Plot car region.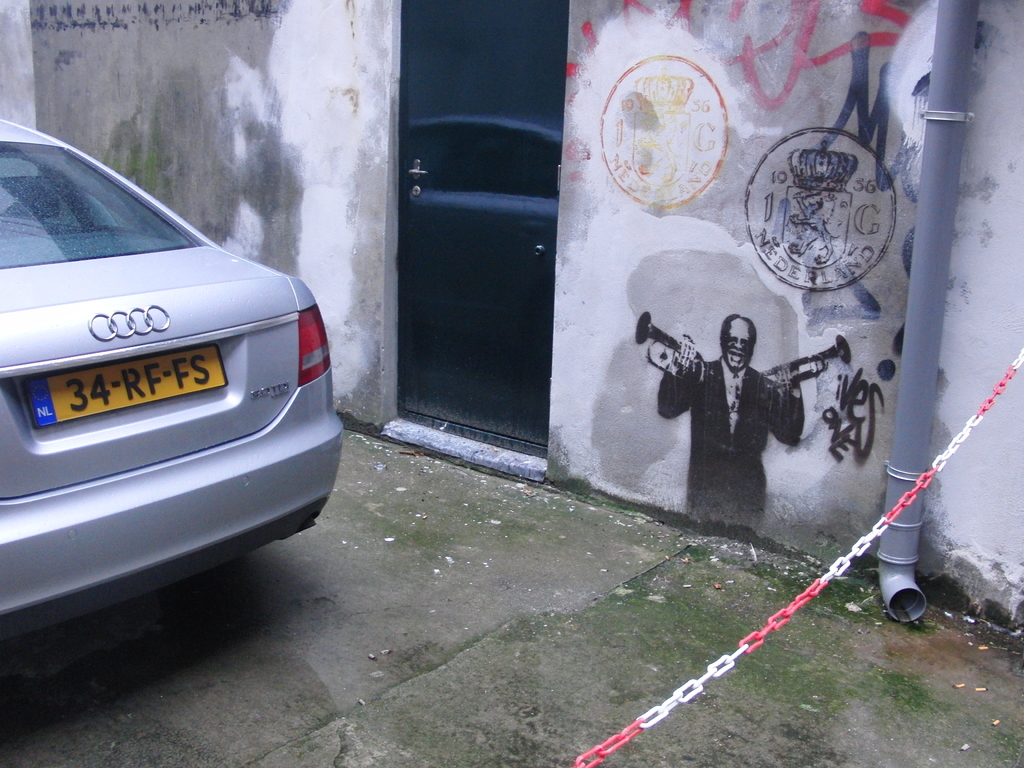
Plotted at bbox=[5, 122, 327, 644].
